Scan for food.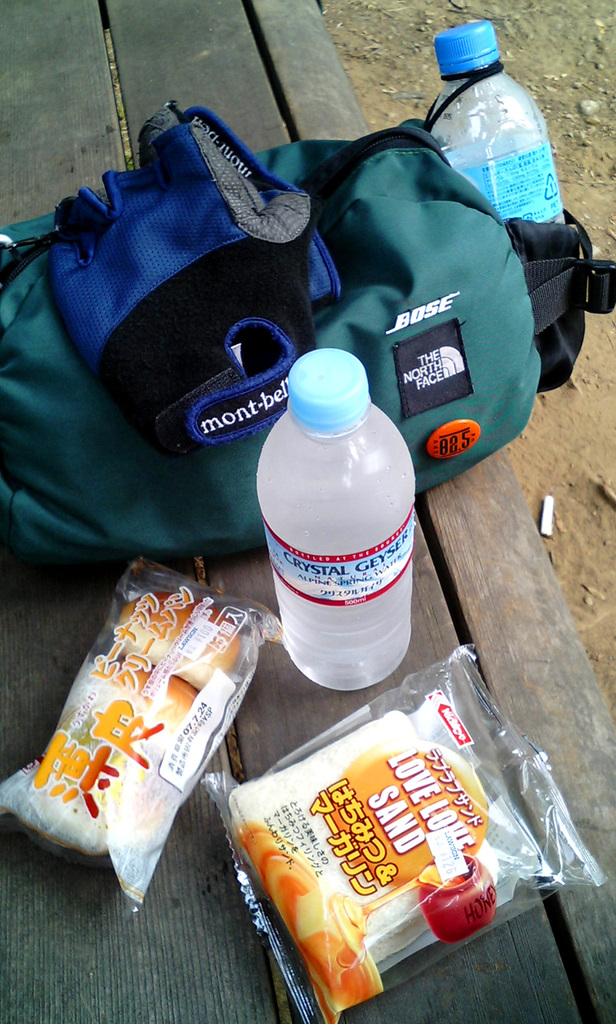
Scan result: {"left": 30, "top": 588, "right": 237, "bottom": 850}.
